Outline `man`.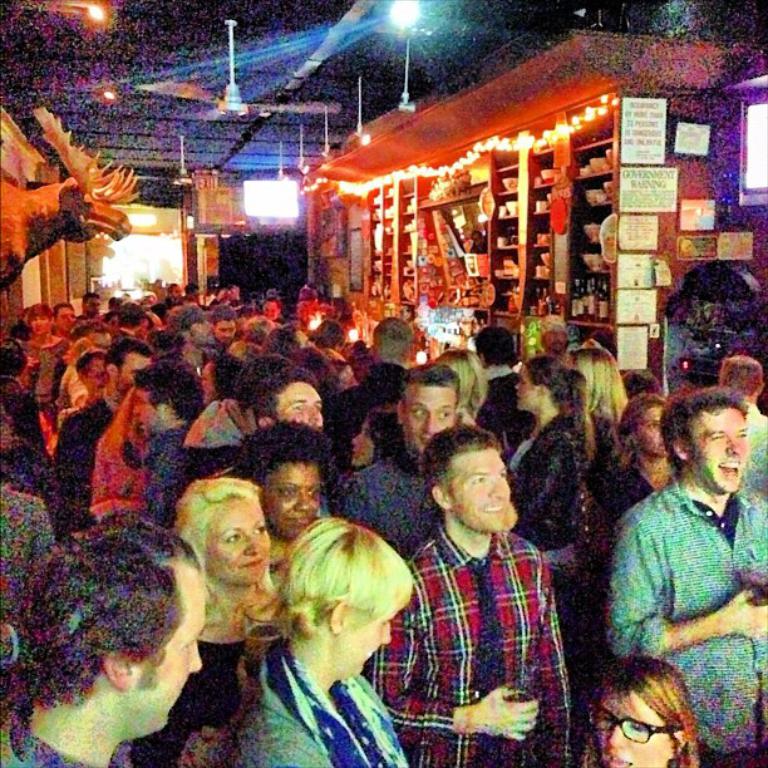
Outline: (x1=467, y1=323, x2=538, y2=448).
